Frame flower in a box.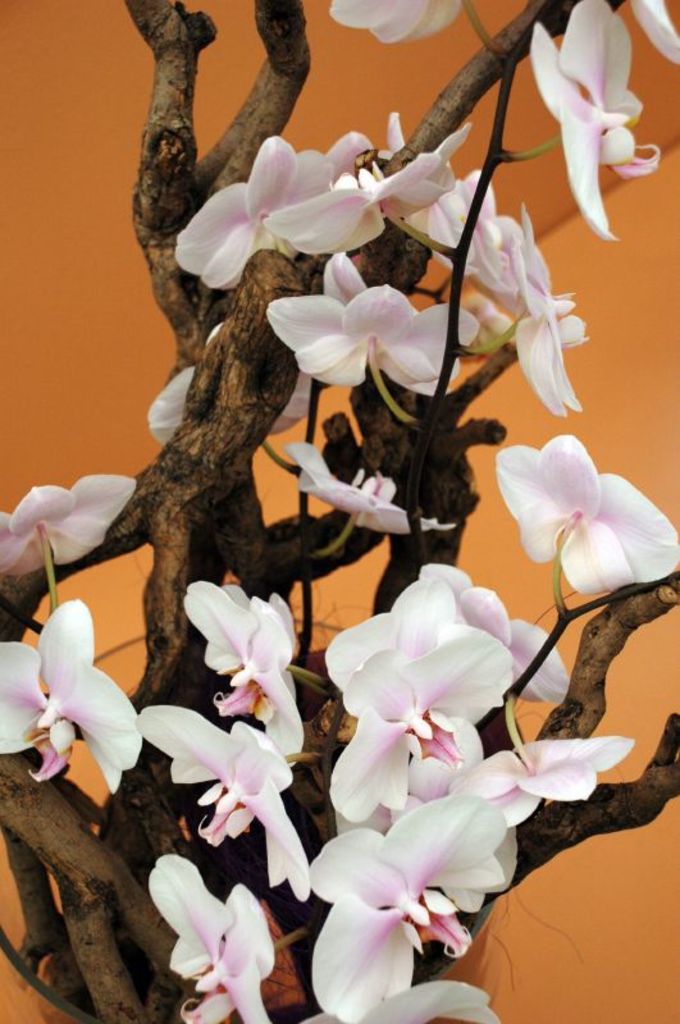
detection(631, 0, 679, 61).
